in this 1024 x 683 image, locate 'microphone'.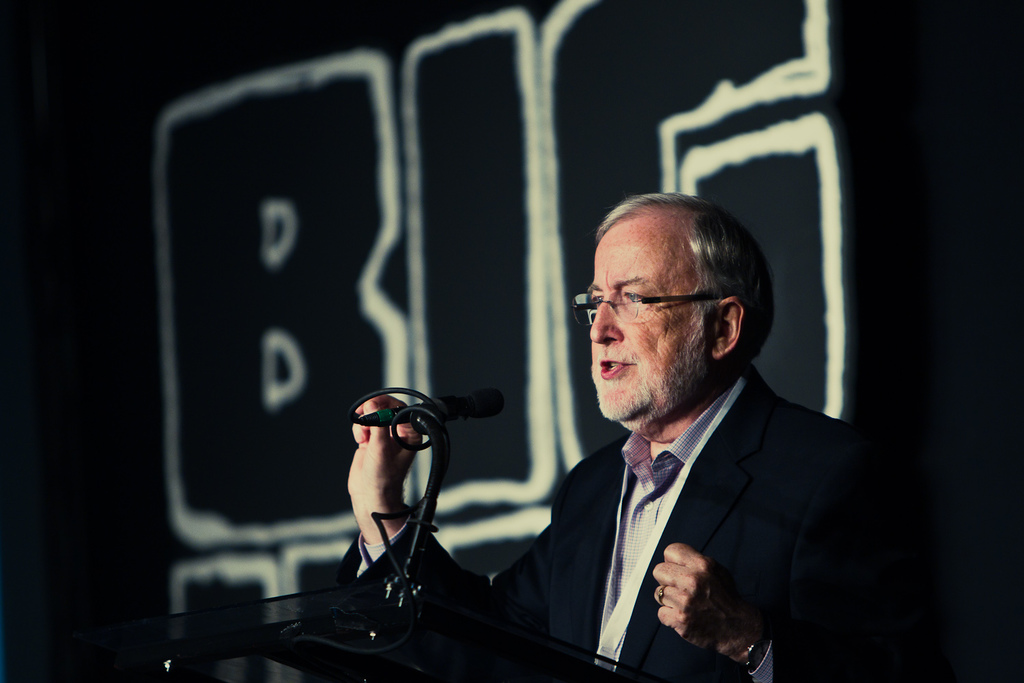
Bounding box: x1=330, y1=378, x2=509, y2=436.
